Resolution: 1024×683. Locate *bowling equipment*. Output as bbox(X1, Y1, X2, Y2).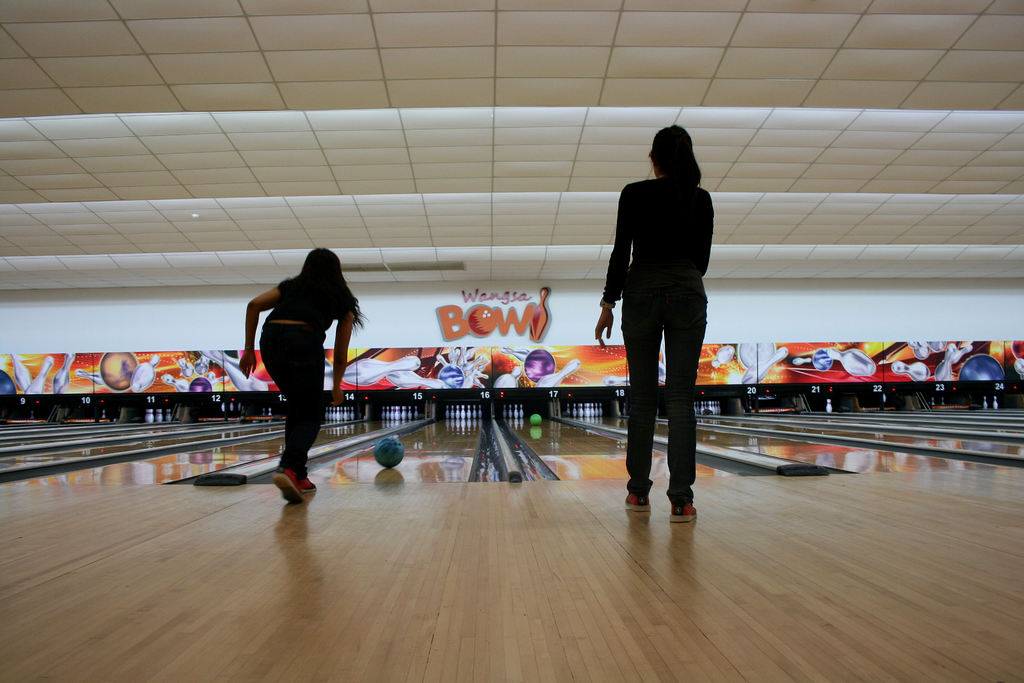
bbox(372, 436, 406, 473).
